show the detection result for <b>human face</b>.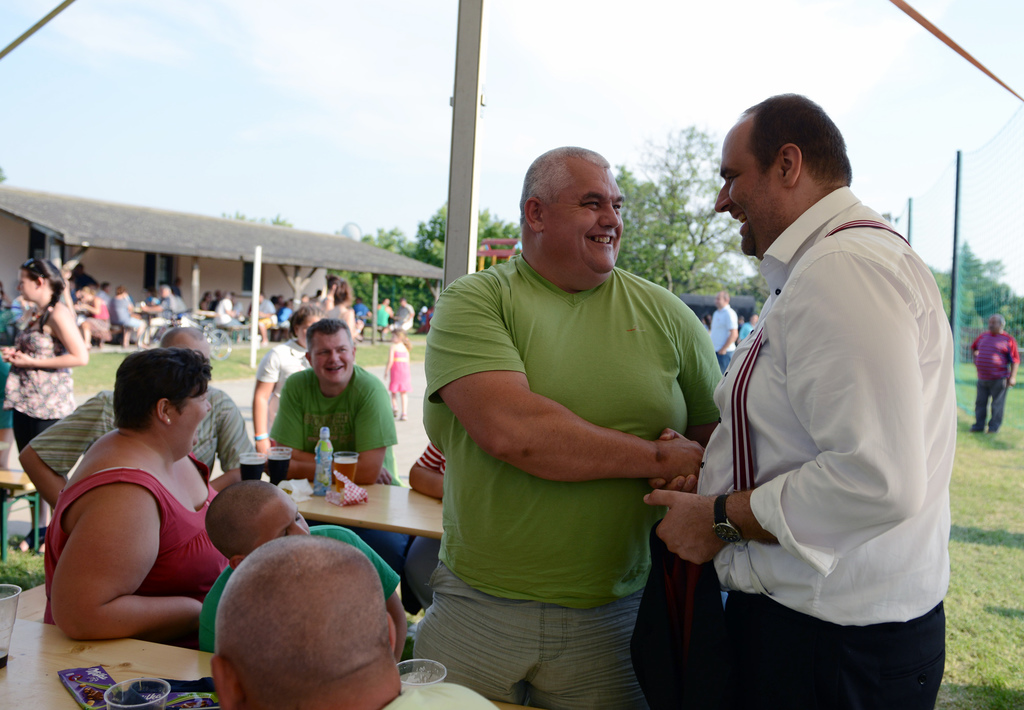
[715,122,789,259].
